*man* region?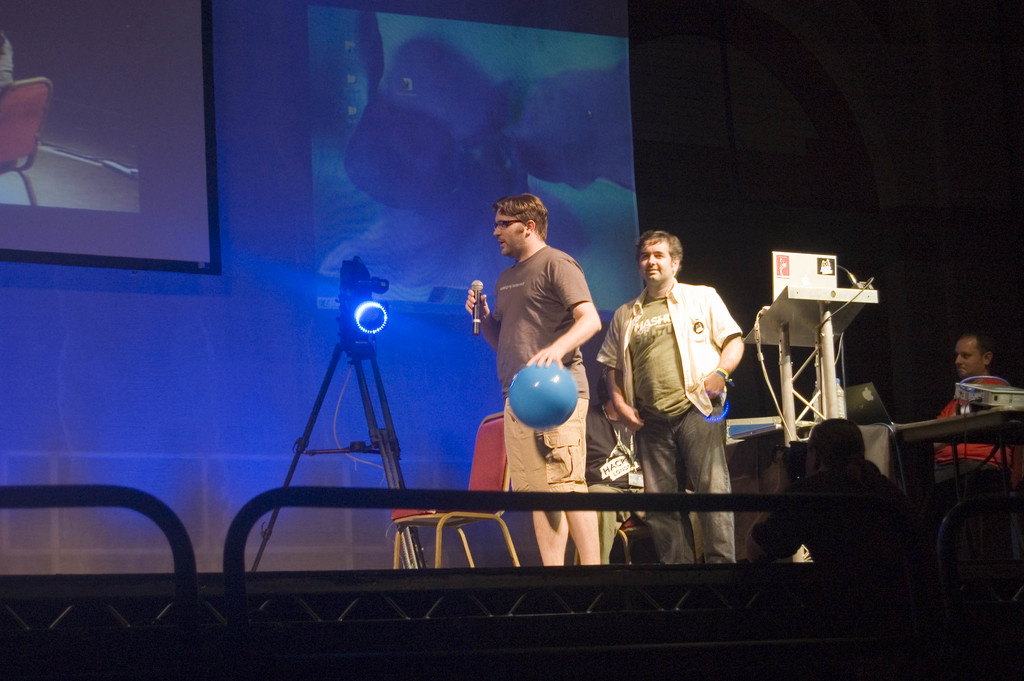
x1=932, y1=333, x2=1021, y2=492
